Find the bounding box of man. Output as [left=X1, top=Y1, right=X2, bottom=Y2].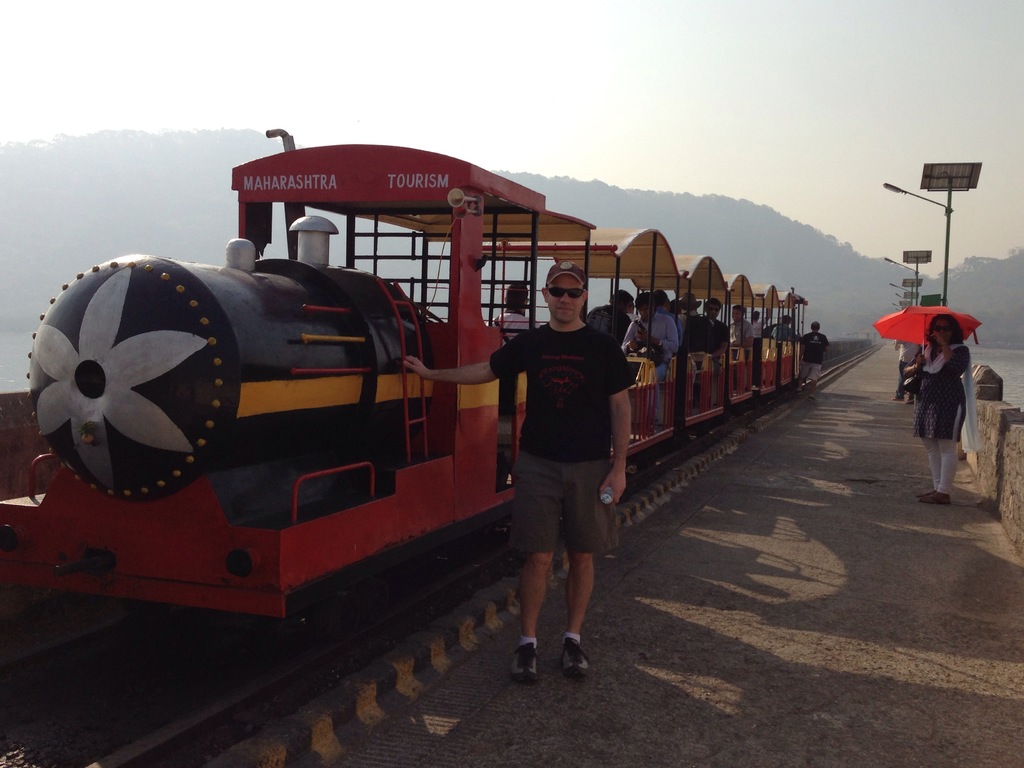
[left=893, top=342, right=919, bottom=400].
